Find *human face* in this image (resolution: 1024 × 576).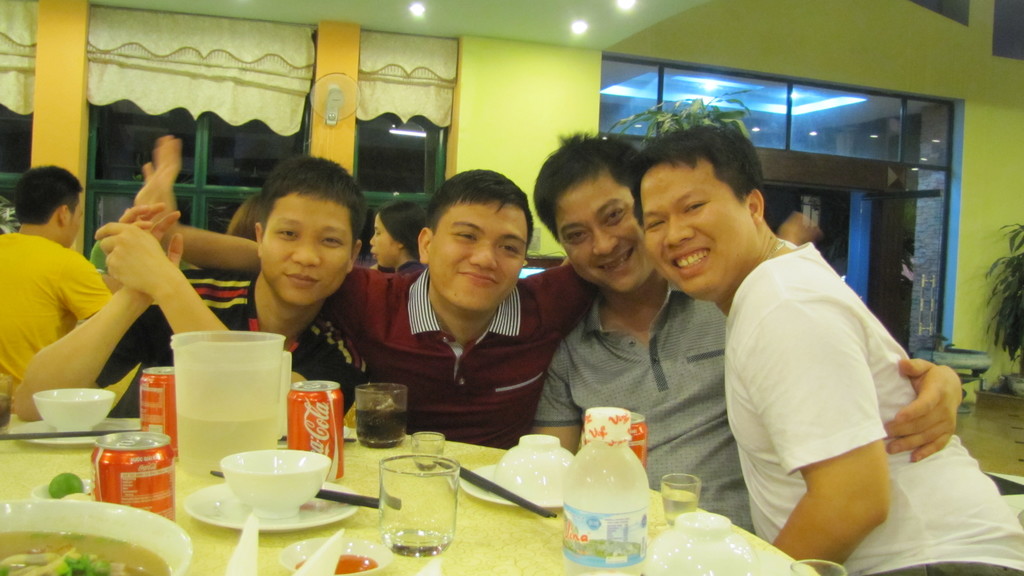
{"left": 558, "top": 173, "right": 648, "bottom": 291}.
